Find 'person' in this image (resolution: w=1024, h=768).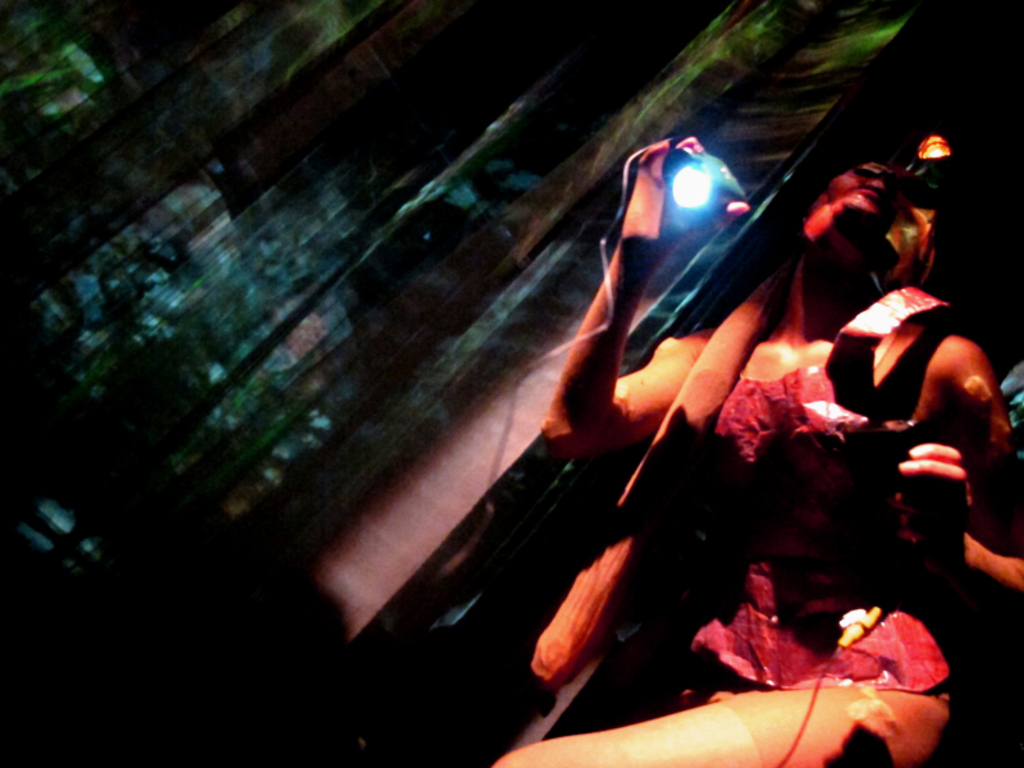
{"x1": 495, "y1": 138, "x2": 1023, "y2": 767}.
